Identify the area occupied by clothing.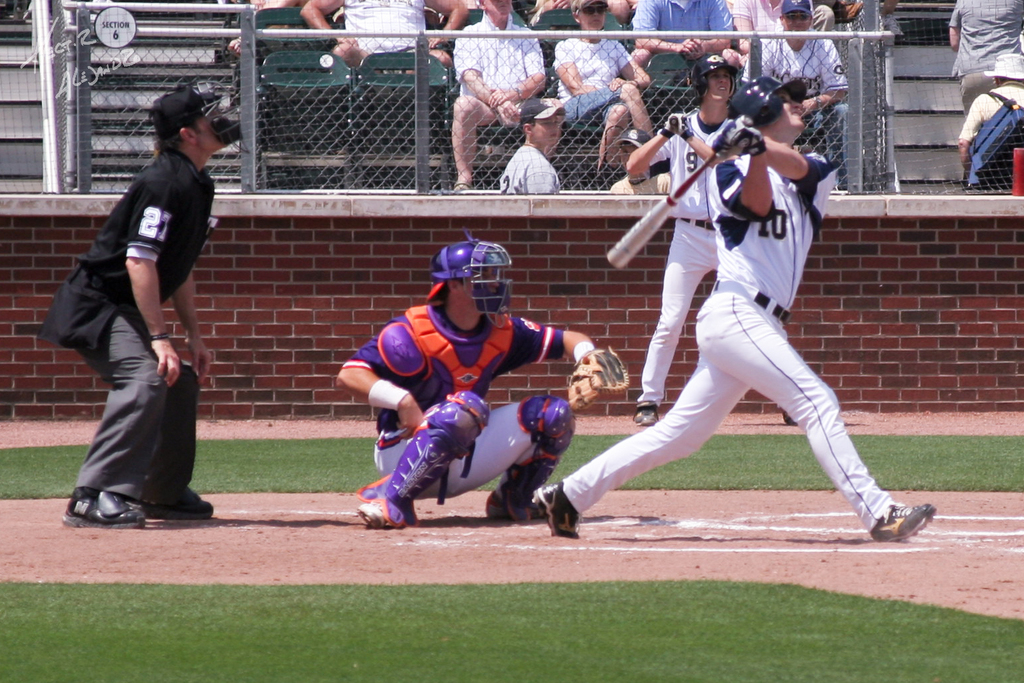
Area: 339,0,429,56.
